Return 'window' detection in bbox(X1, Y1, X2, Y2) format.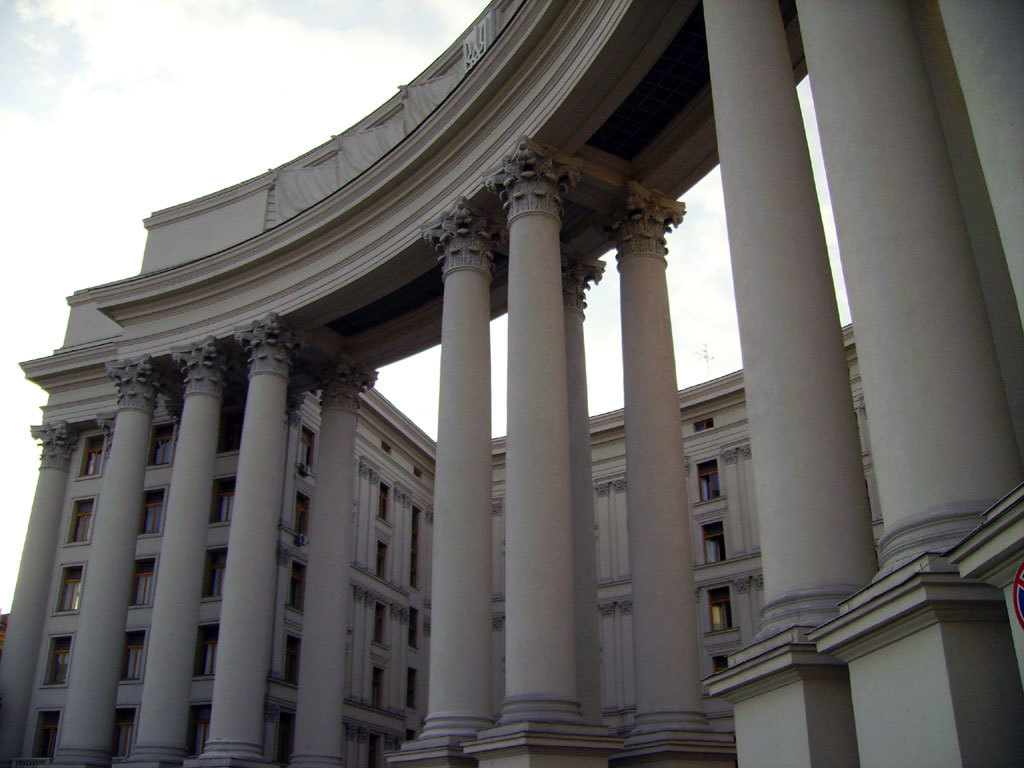
bbox(53, 504, 90, 556).
